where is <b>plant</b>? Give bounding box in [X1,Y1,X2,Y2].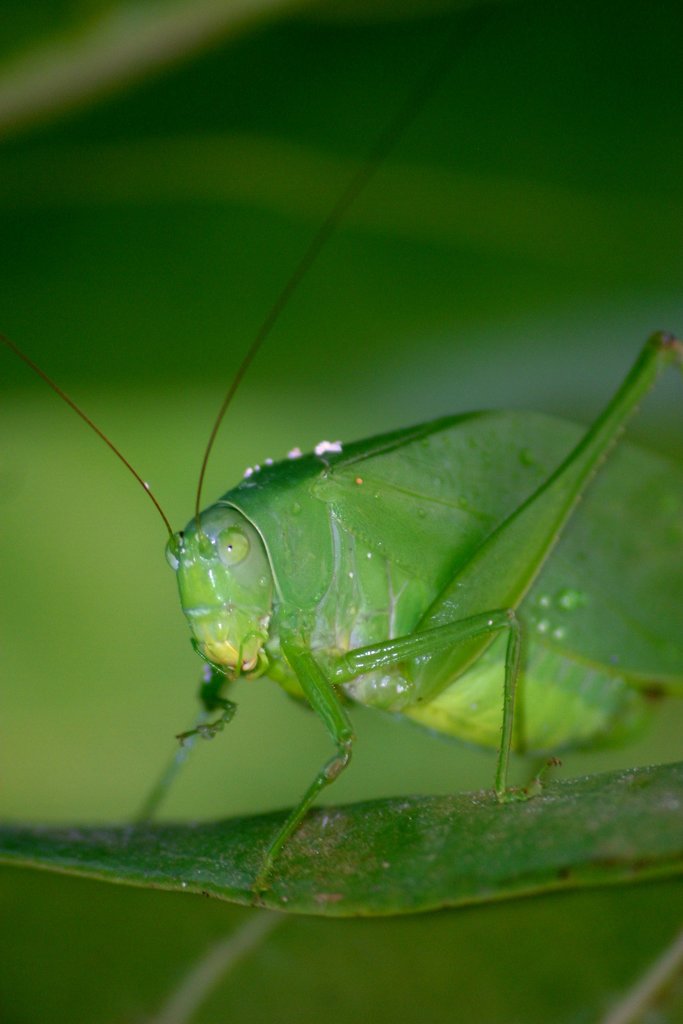
[0,0,682,1023].
